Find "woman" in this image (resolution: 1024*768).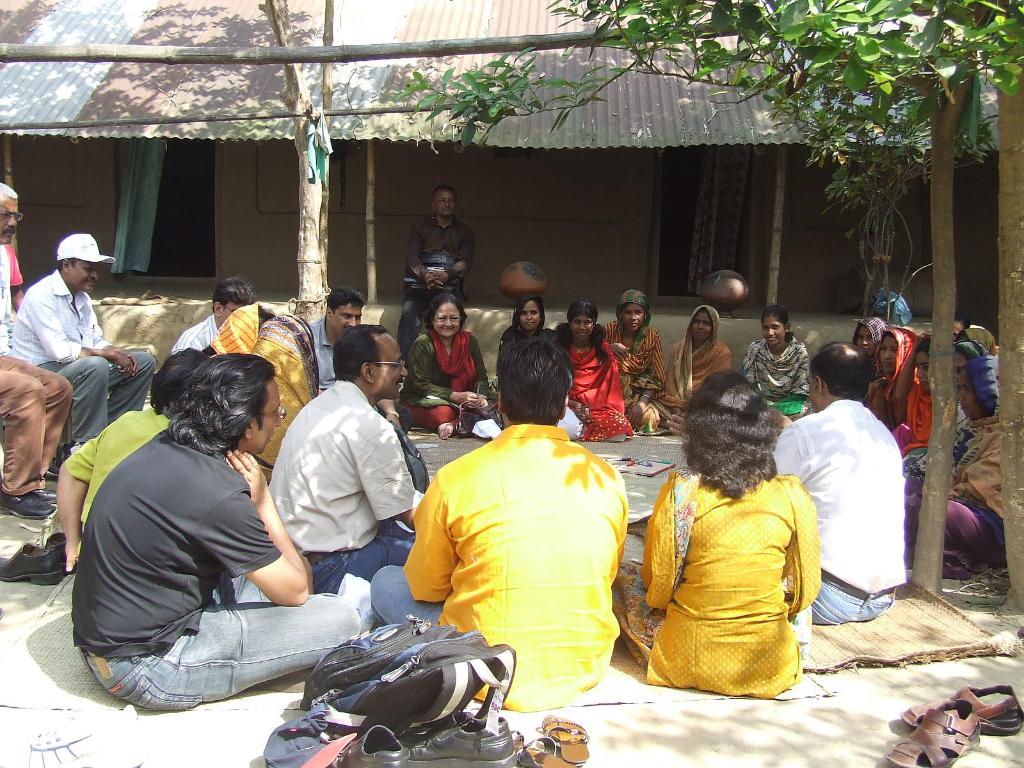
left=740, top=302, right=809, bottom=412.
